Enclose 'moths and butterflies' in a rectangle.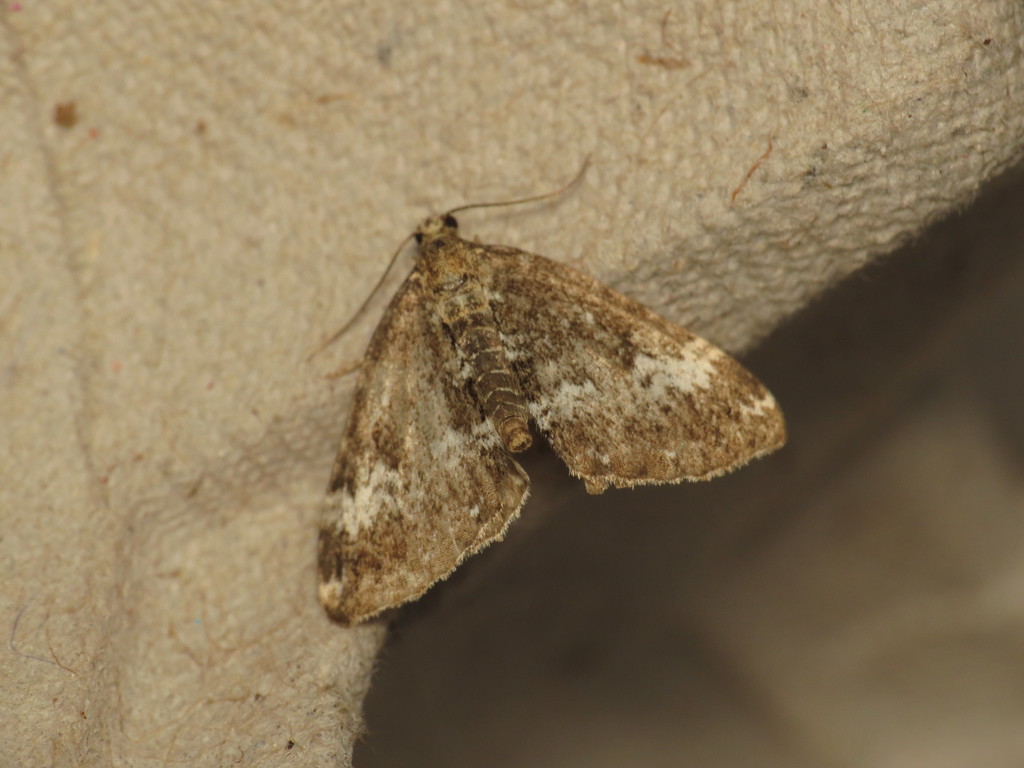
crop(305, 148, 795, 626).
